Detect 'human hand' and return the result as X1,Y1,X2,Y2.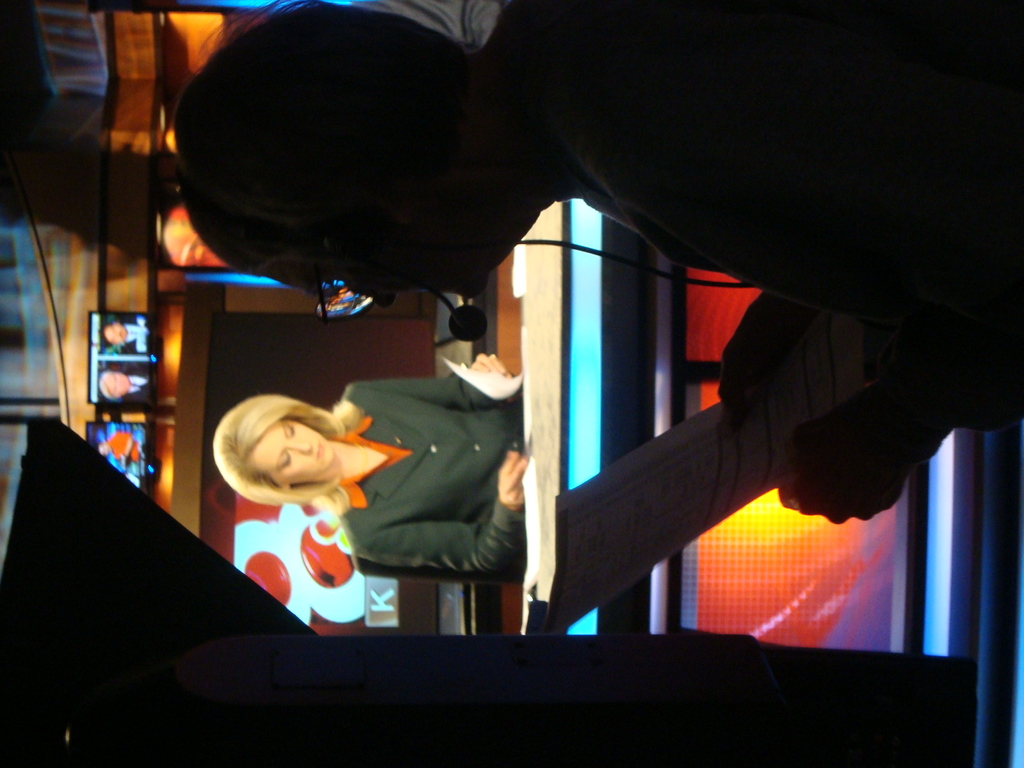
721,317,797,419.
